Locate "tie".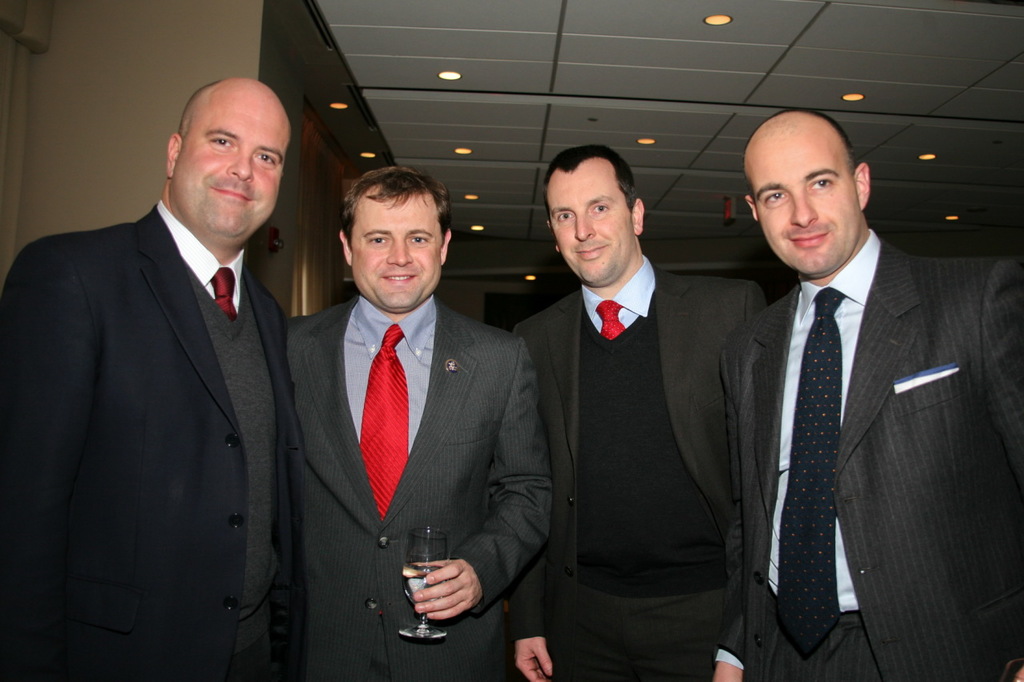
Bounding box: select_region(210, 265, 237, 316).
